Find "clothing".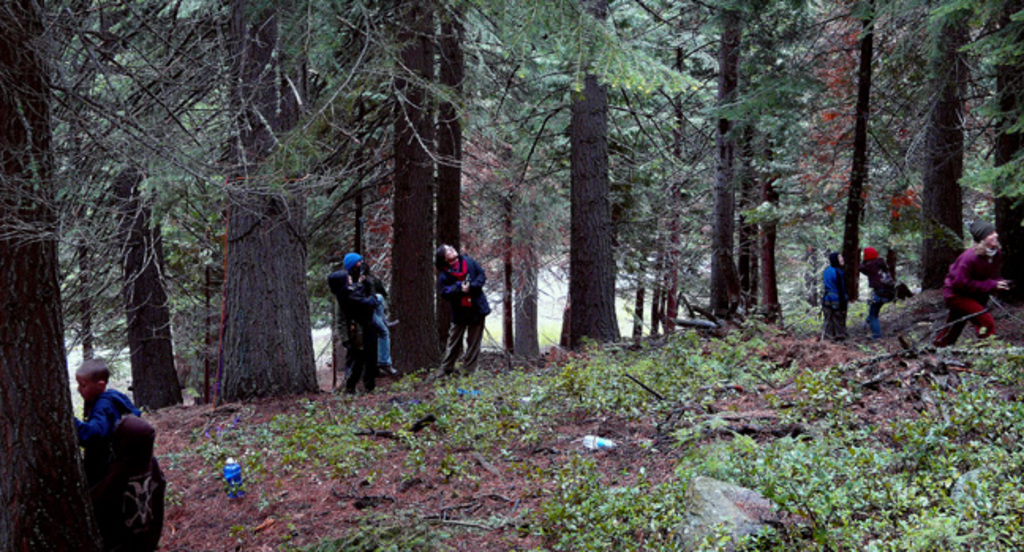
region(337, 275, 375, 388).
